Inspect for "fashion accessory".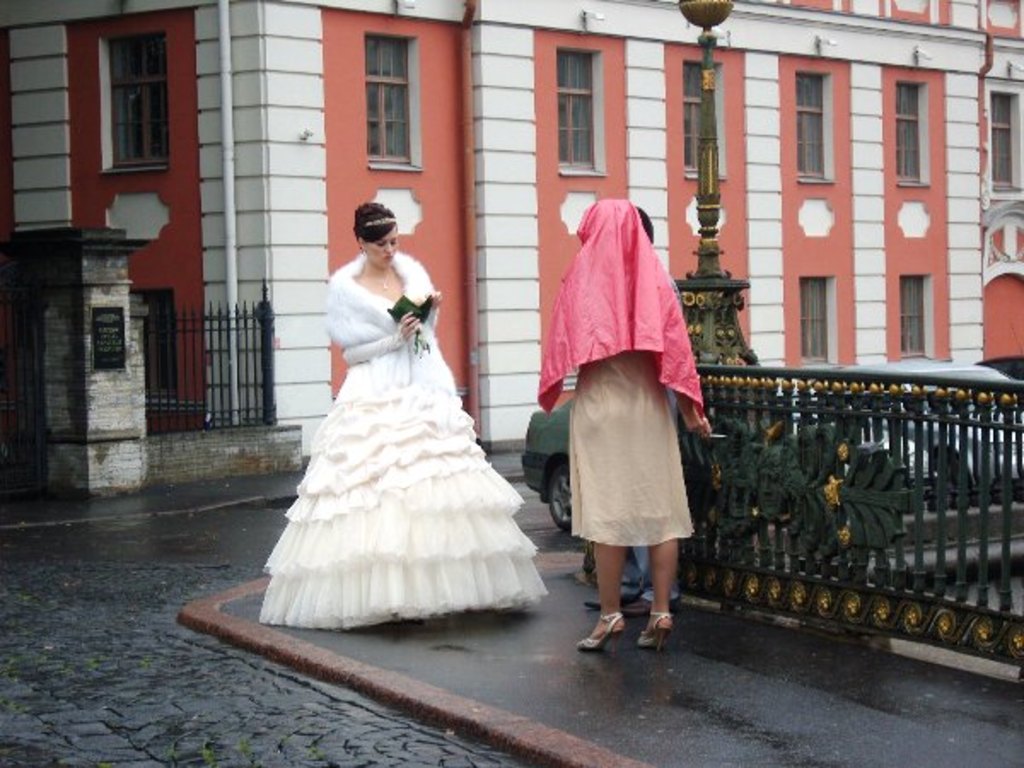
Inspection: BBox(360, 215, 396, 227).
